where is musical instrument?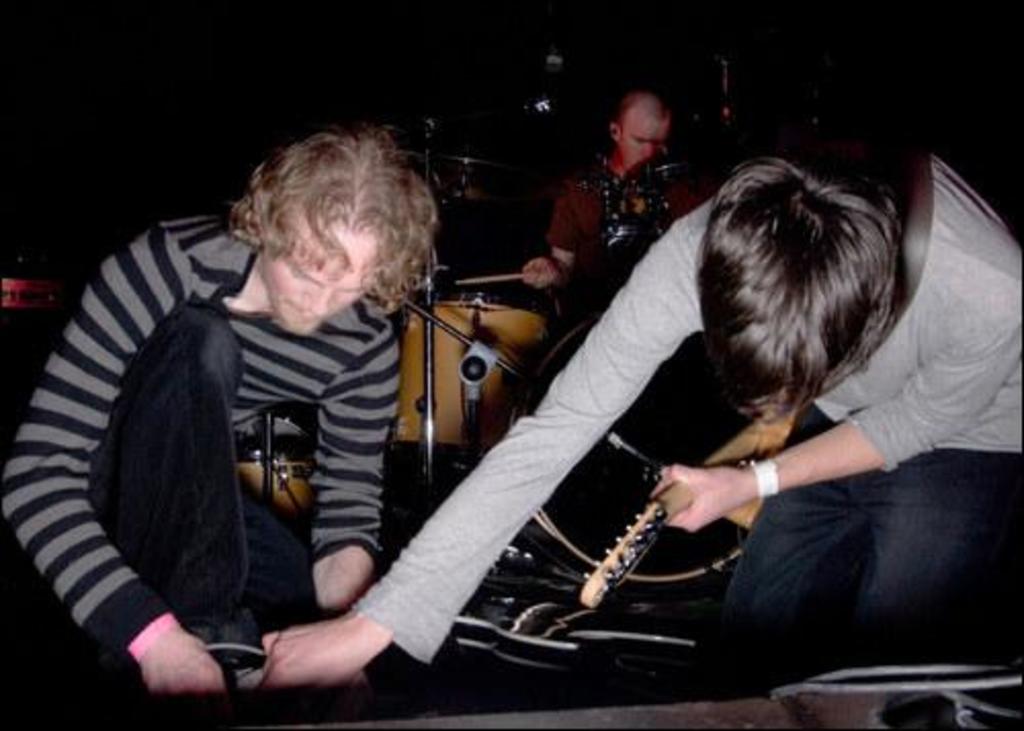
x1=584 y1=221 x2=670 y2=278.
